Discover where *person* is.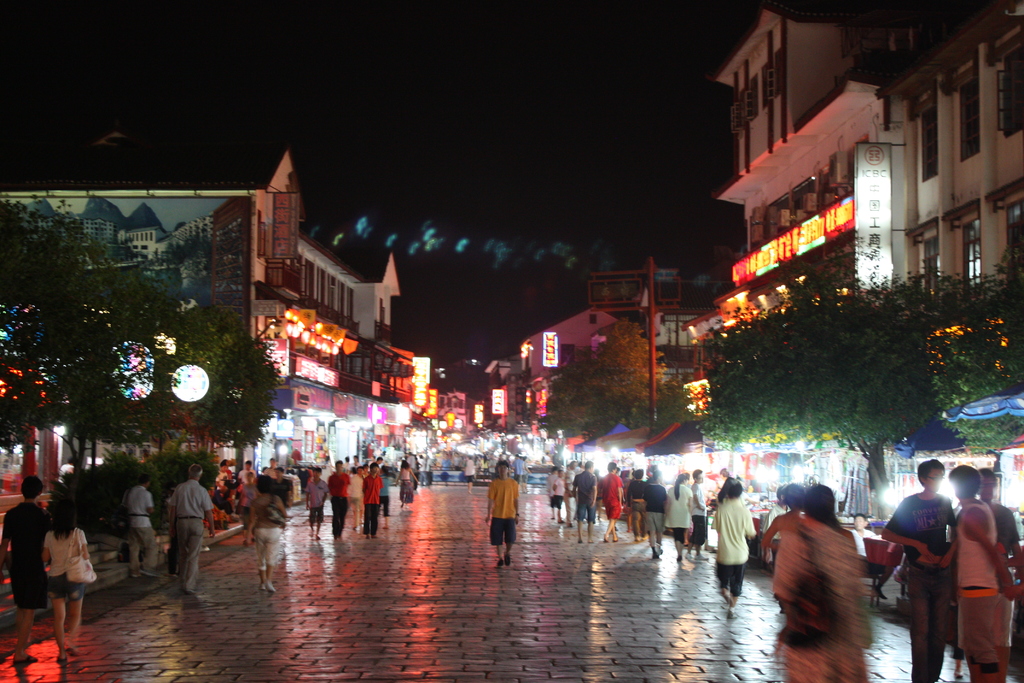
Discovered at {"left": 643, "top": 469, "right": 671, "bottom": 559}.
